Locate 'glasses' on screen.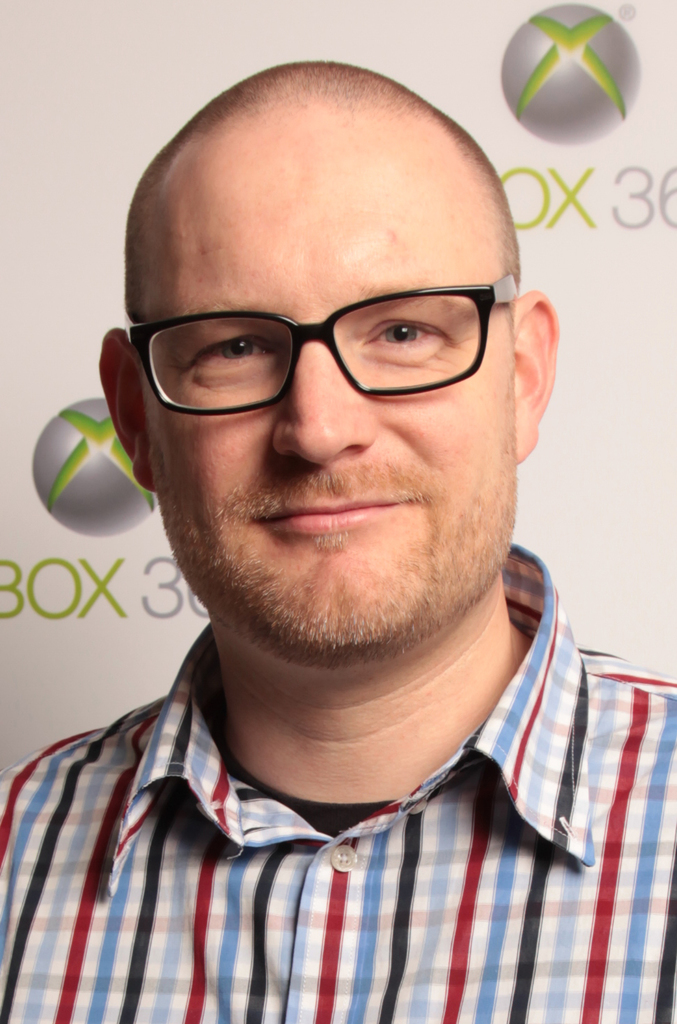
On screen at (left=109, top=271, right=537, bottom=405).
